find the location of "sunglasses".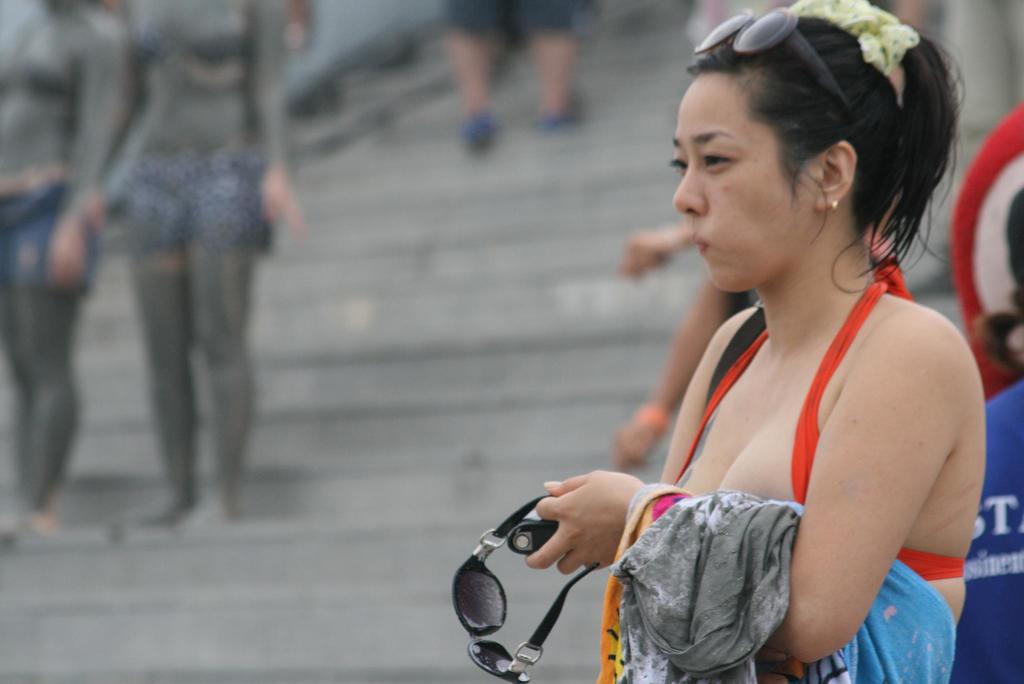
Location: box(451, 492, 595, 683).
